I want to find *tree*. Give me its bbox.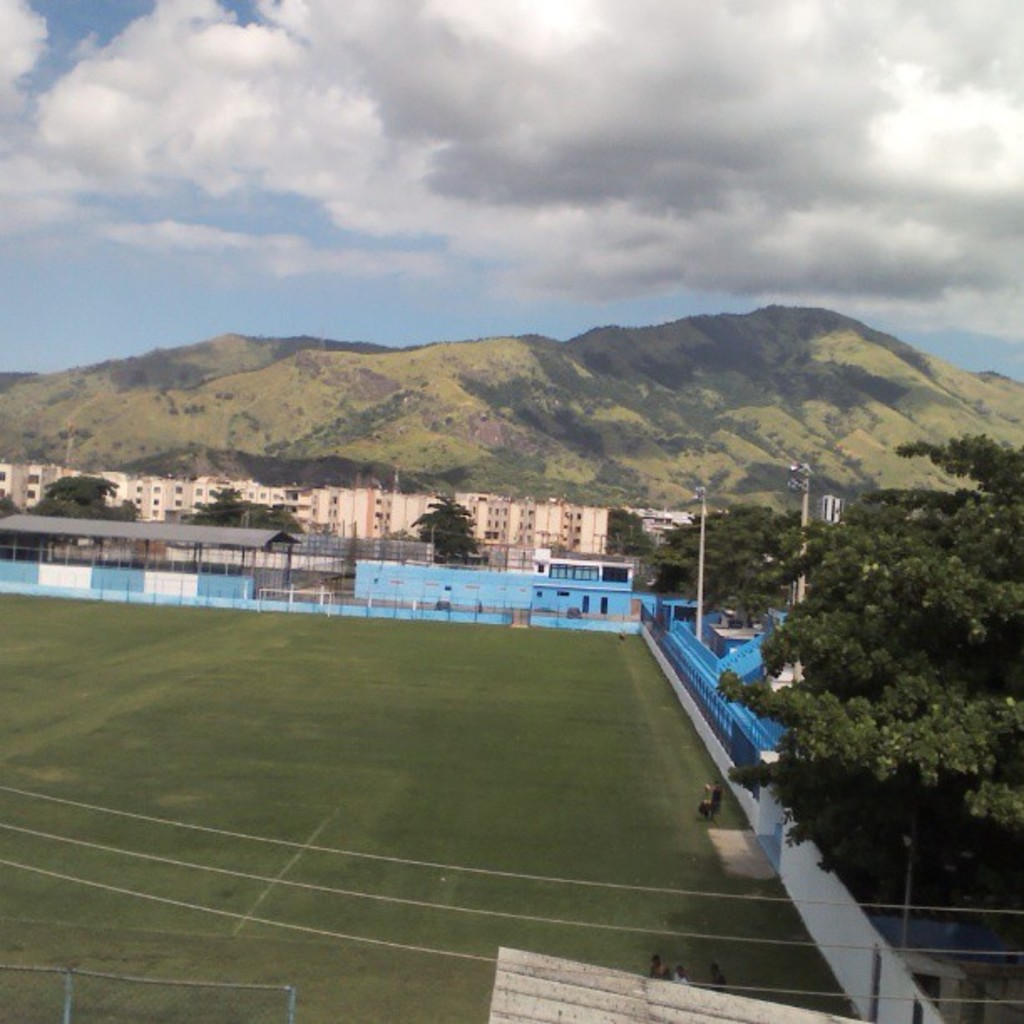
locate(187, 480, 305, 535).
